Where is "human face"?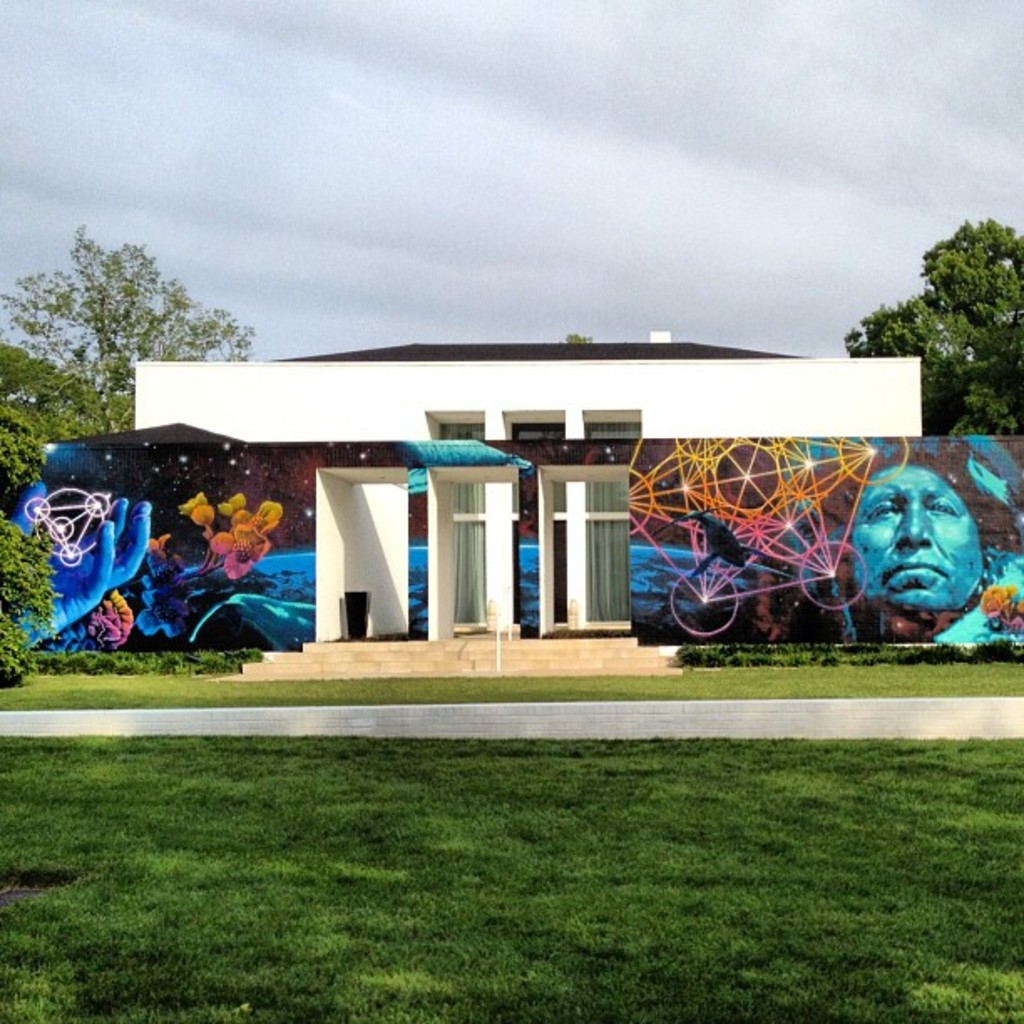
rect(847, 462, 980, 612).
